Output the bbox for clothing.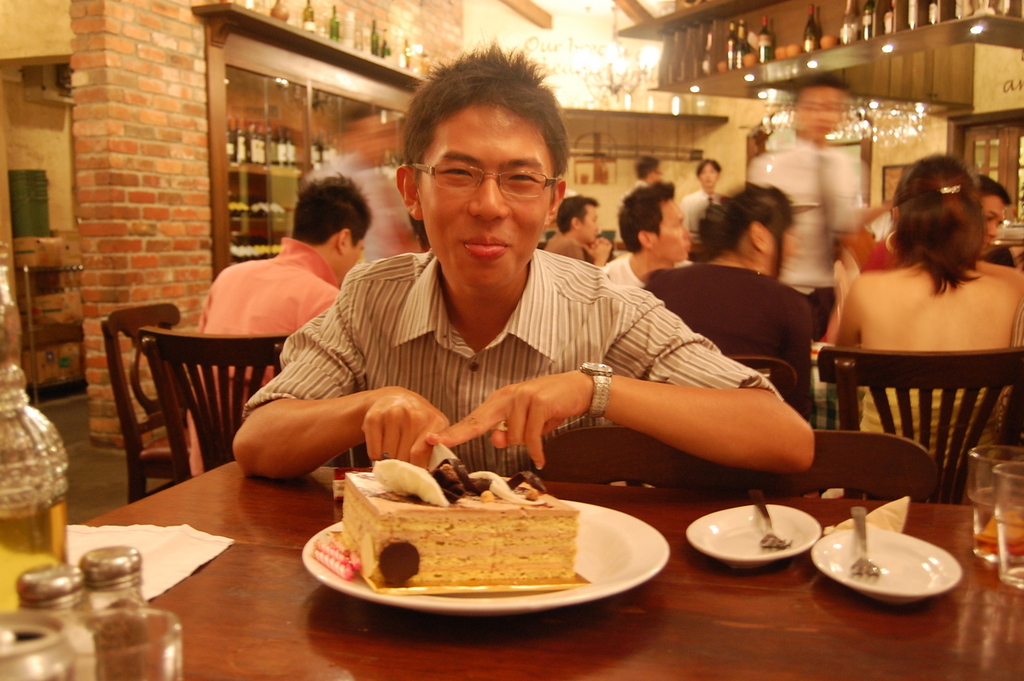
<region>857, 385, 1014, 479</region>.
